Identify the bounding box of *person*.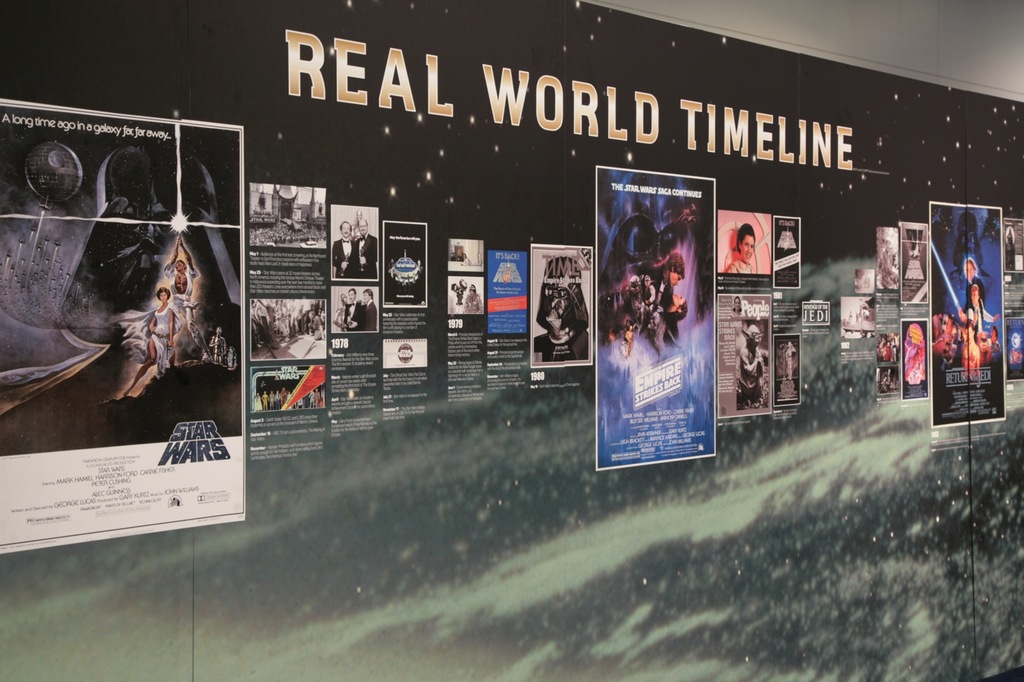
Rect(360, 283, 380, 328).
